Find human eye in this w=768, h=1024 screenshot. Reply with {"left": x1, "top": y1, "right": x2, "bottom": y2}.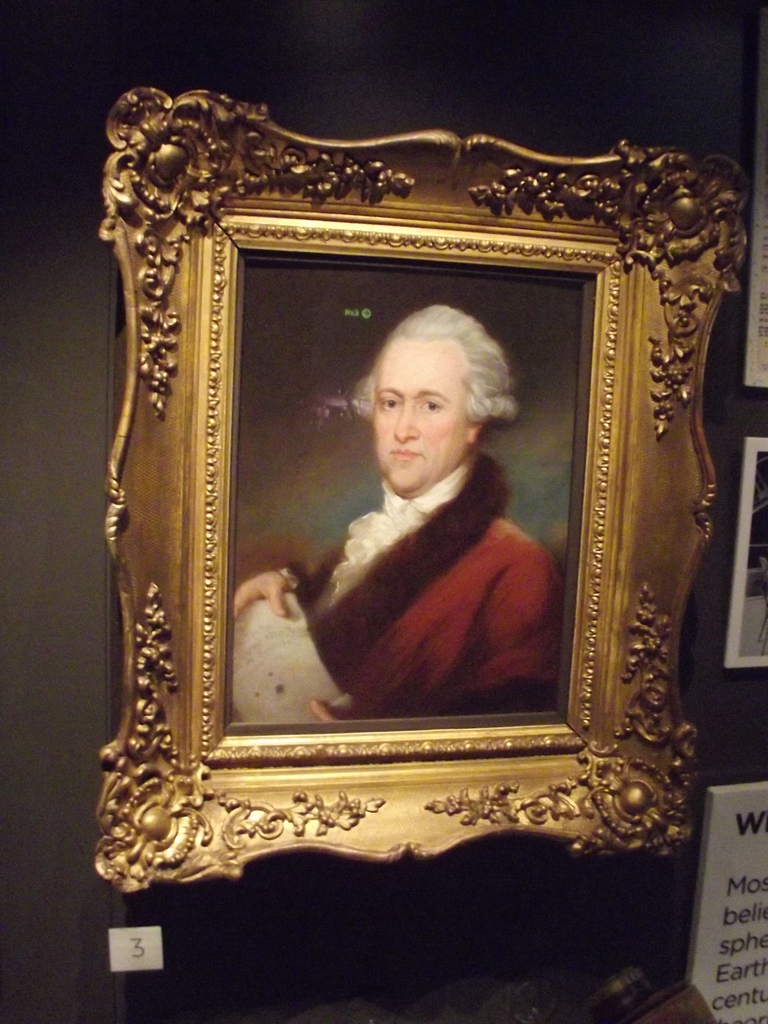
{"left": 376, "top": 396, "right": 401, "bottom": 412}.
